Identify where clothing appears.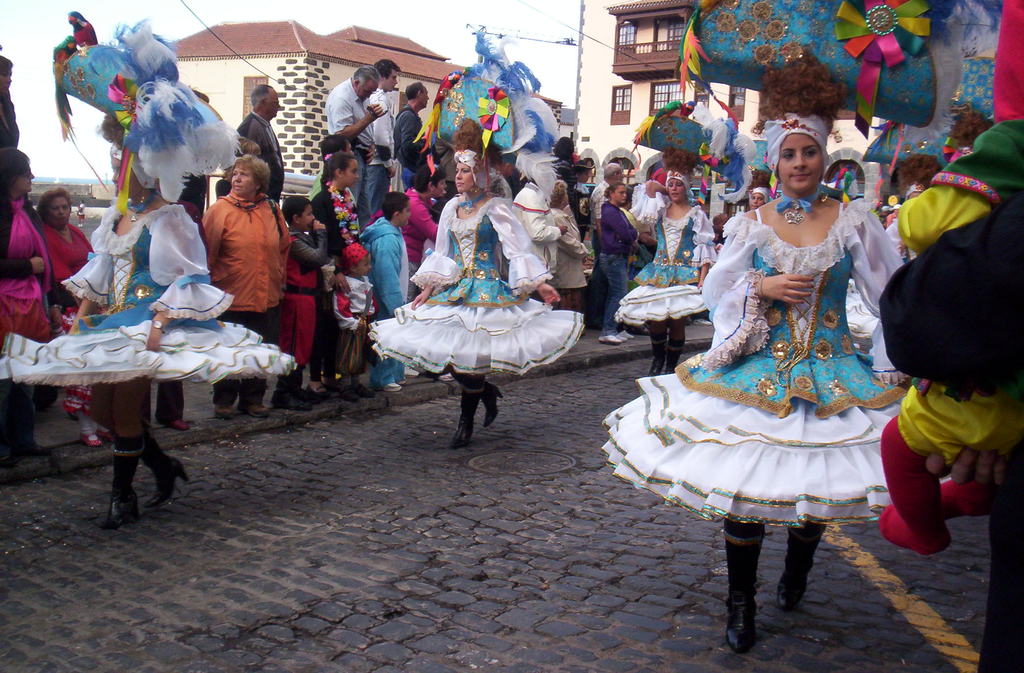
Appears at {"left": 872, "top": 217, "right": 918, "bottom": 383}.
